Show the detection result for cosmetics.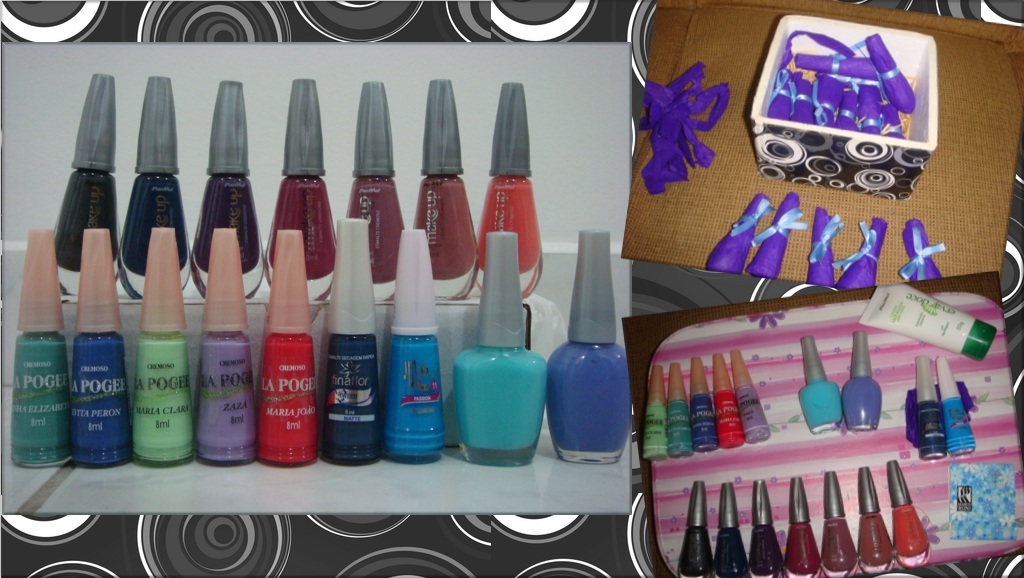
713 483 750 577.
